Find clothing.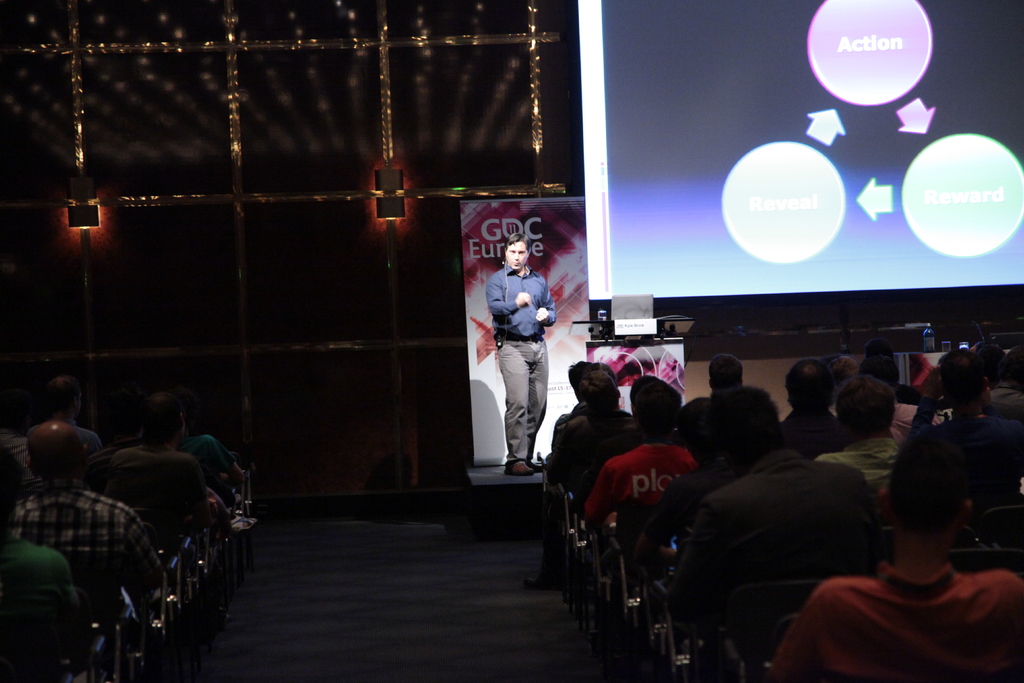
rect(0, 537, 79, 682).
